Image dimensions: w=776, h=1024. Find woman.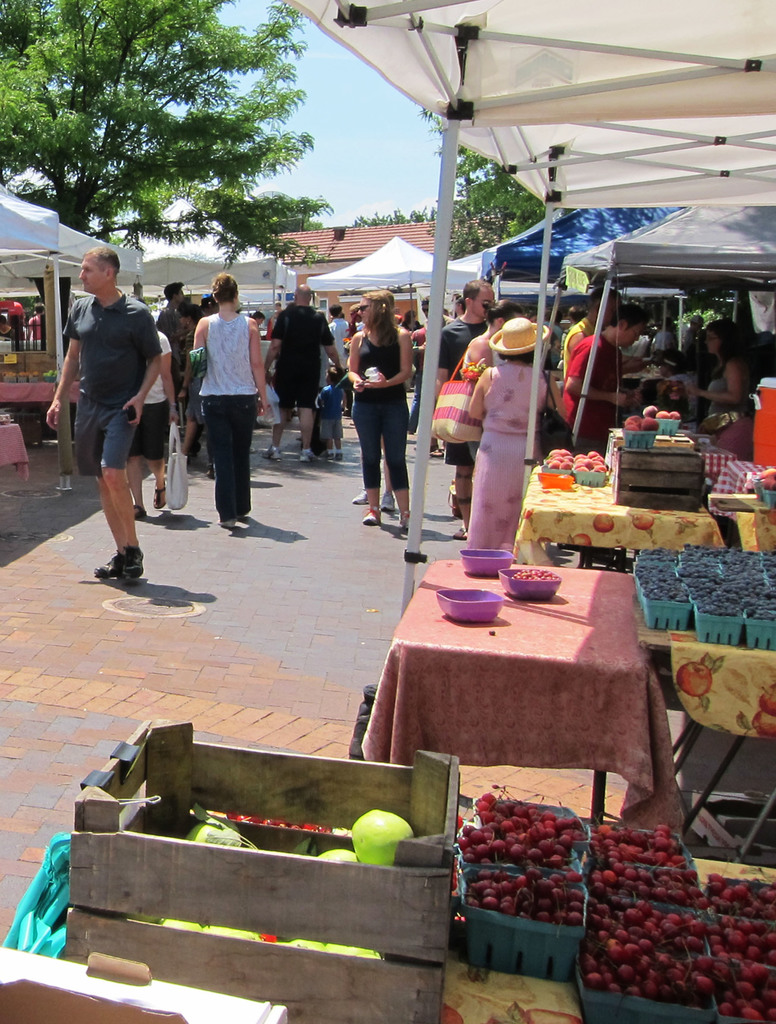
pyautogui.locateOnScreen(128, 319, 184, 524).
